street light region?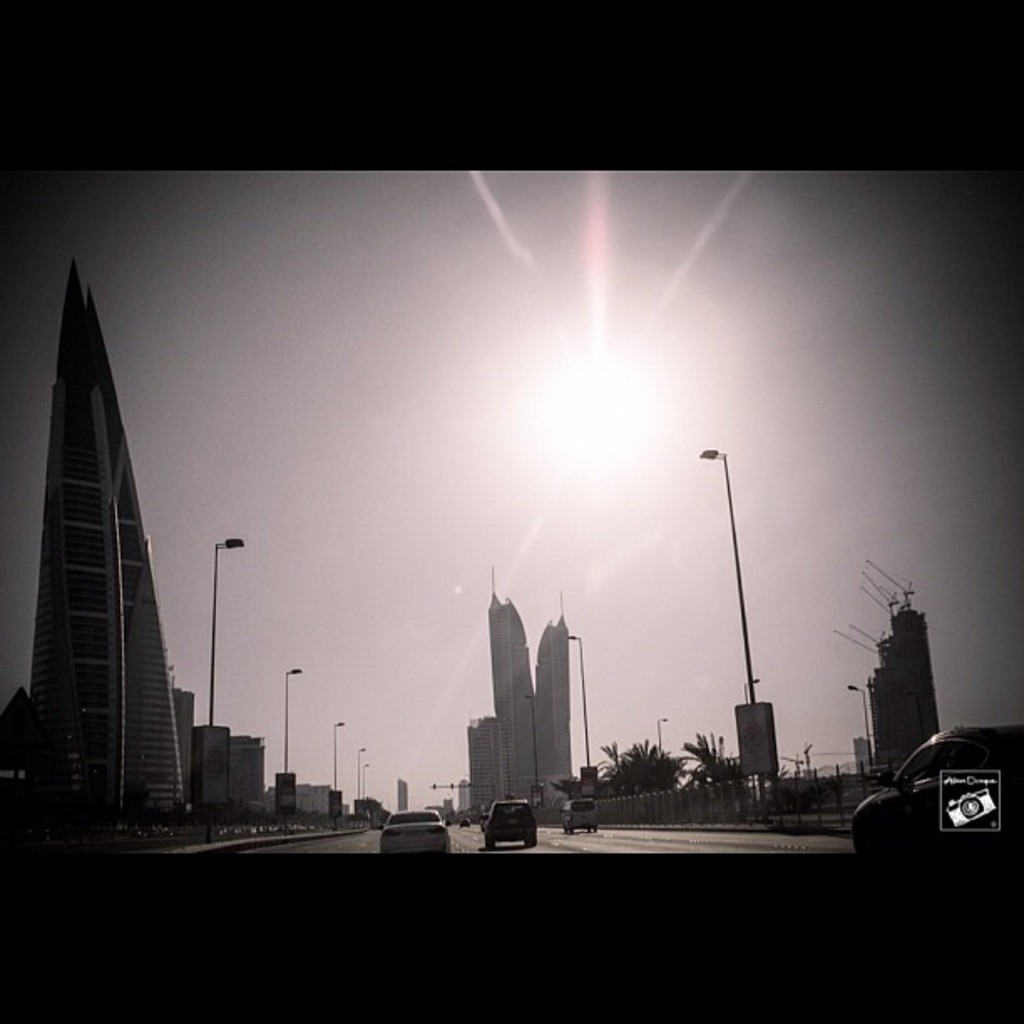
region(206, 535, 251, 731)
